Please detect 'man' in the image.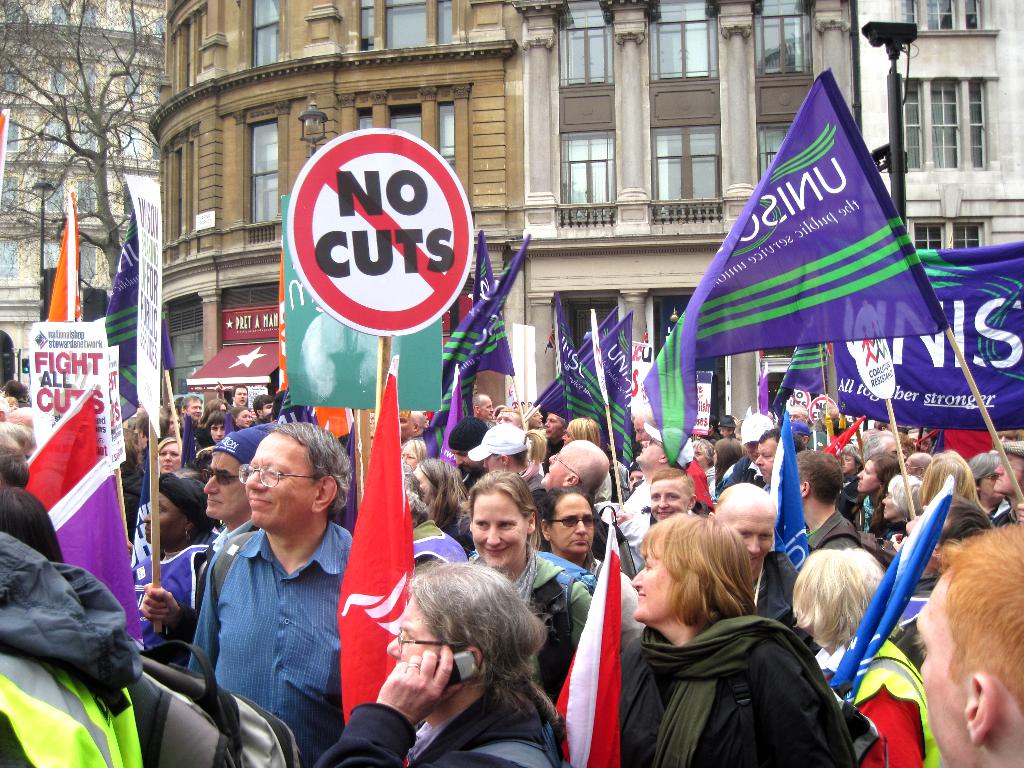
bbox=[170, 393, 202, 454].
